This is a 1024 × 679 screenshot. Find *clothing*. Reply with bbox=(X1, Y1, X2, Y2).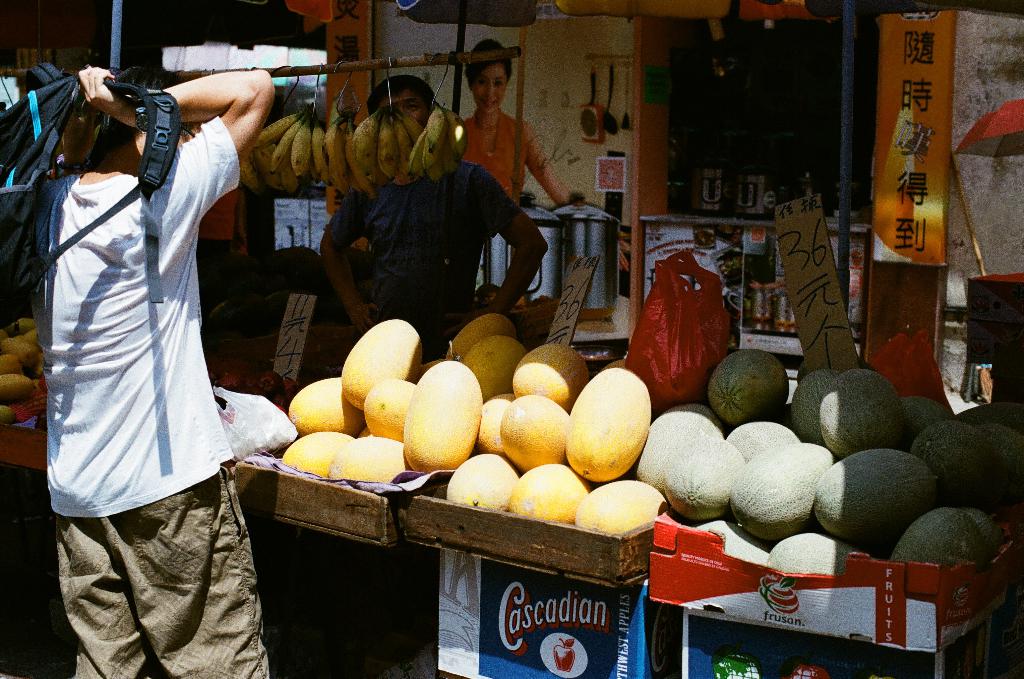
bbox=(47, 458, 273, 678).
